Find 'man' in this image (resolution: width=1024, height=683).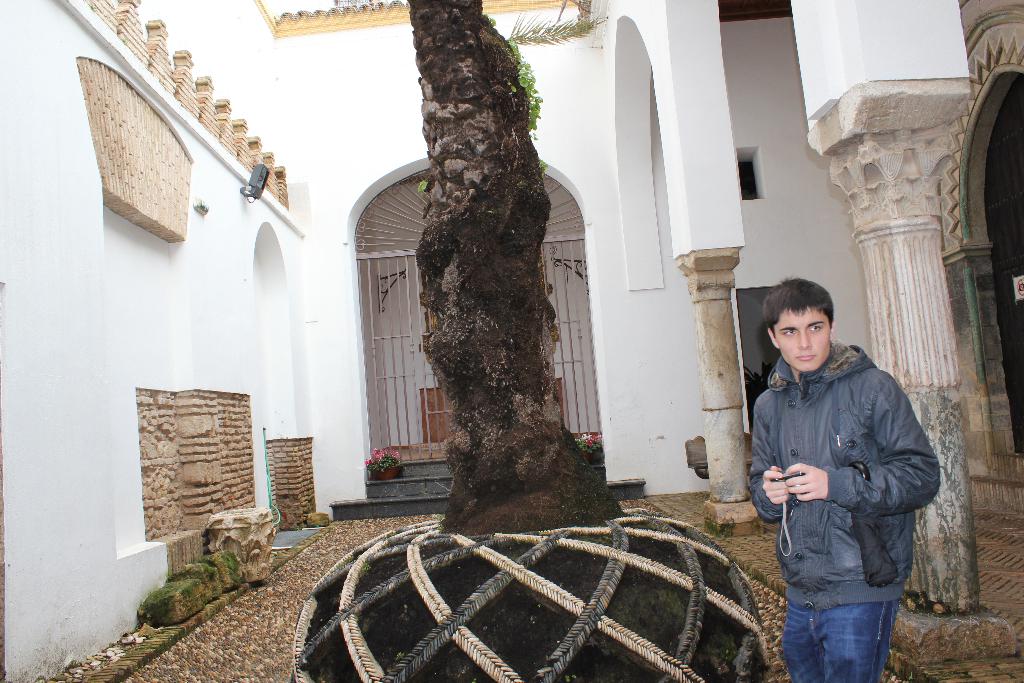
(left=751, top=277, right=941, bottom=682).
